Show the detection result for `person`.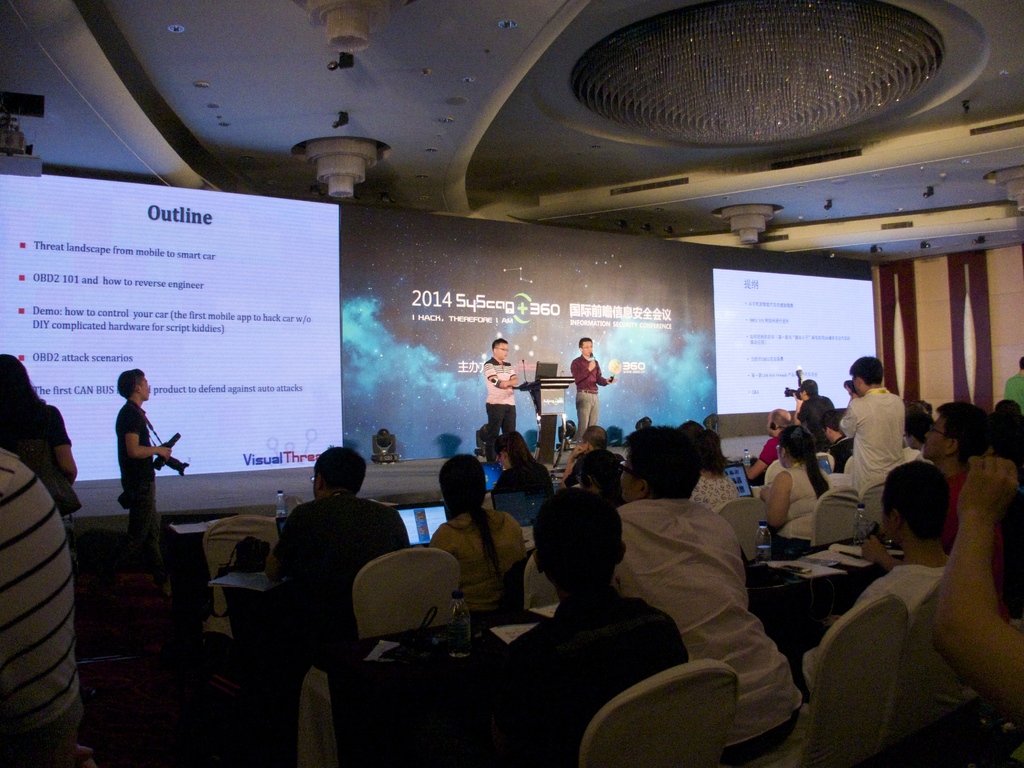
x1=0, y1=355, x2=79, y2=564.
